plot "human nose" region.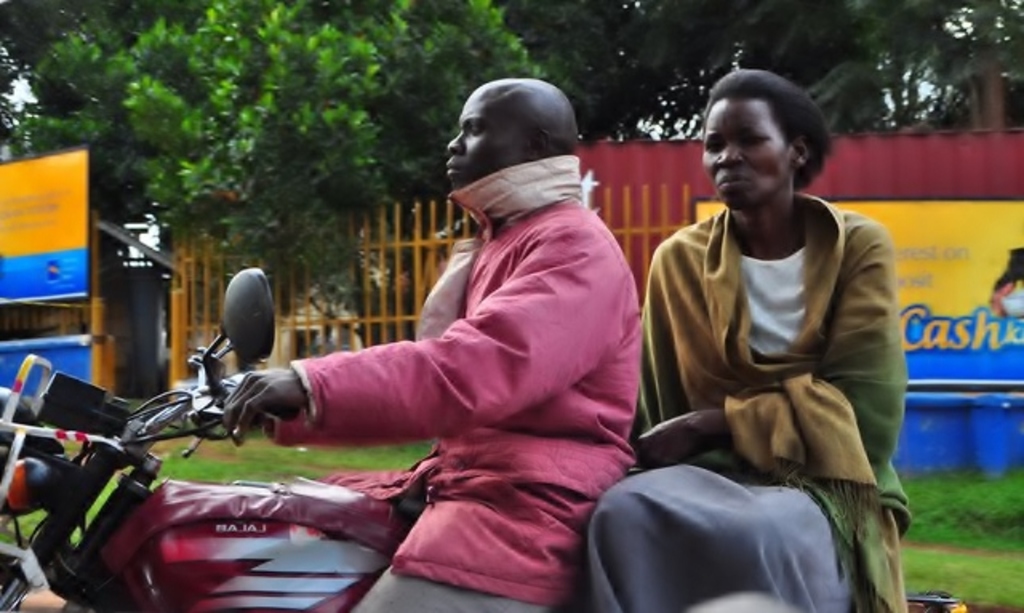
Plotted at l=446, t=133, r=467, b=158.
